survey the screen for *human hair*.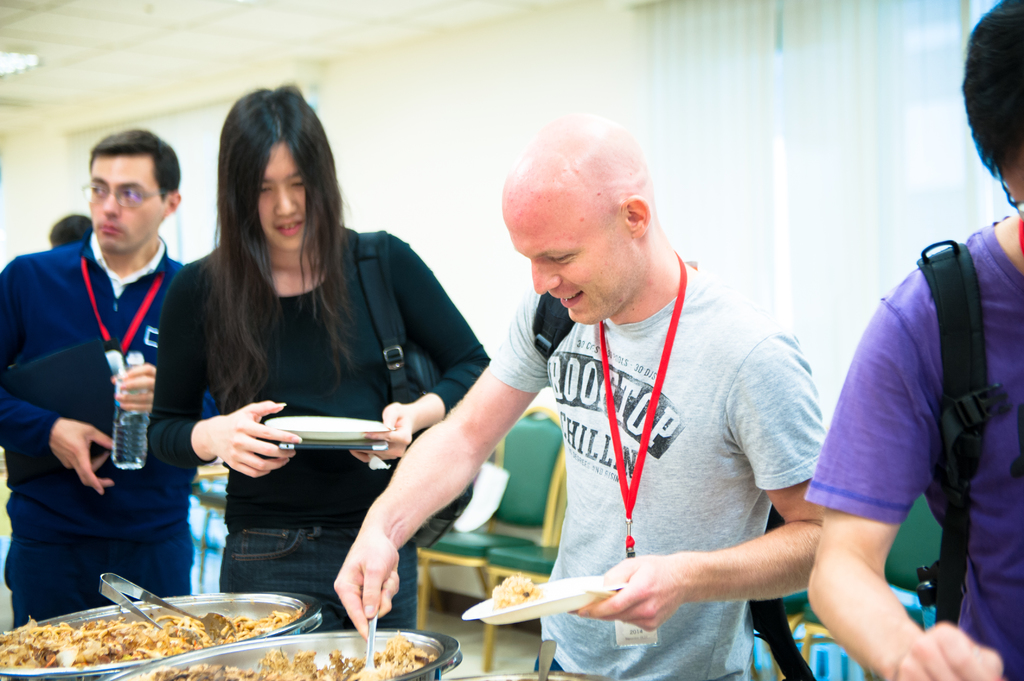
Survey found: 46 214 95 246.
